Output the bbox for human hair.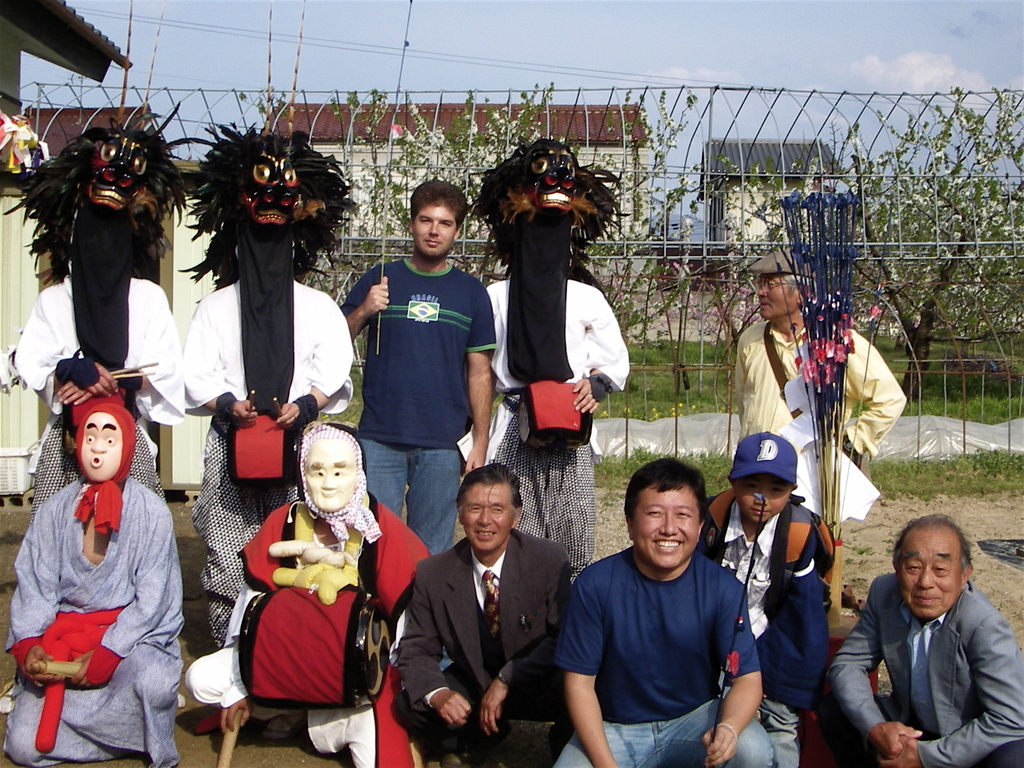
x1=886, y1=509, x2=975, y2=574.
